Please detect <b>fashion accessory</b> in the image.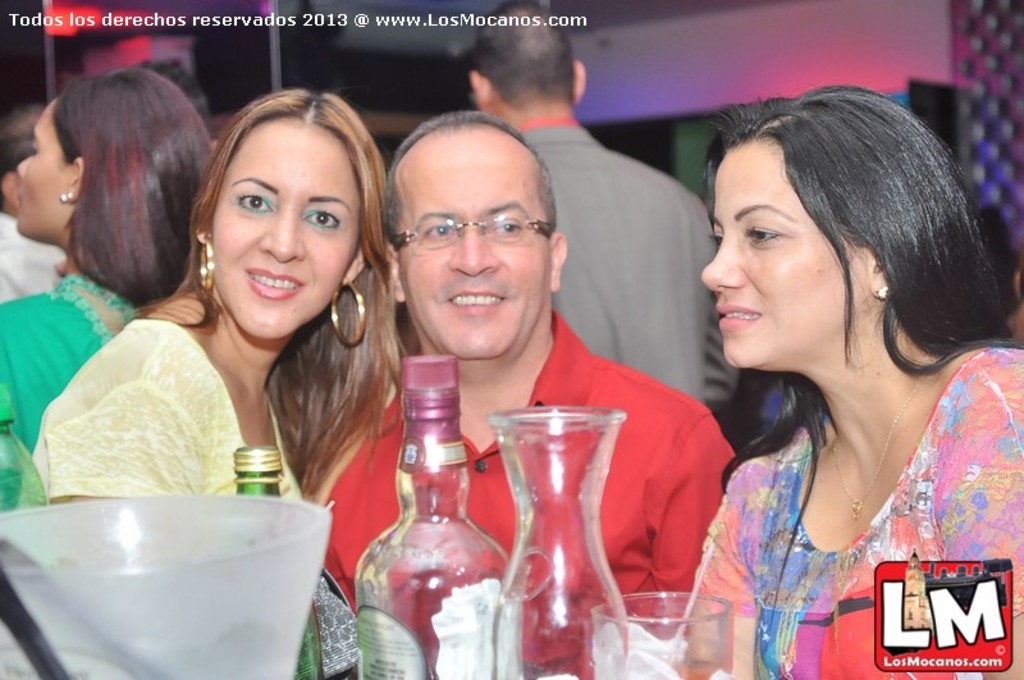
[left=874, top=284, right=893, bottom=301].
